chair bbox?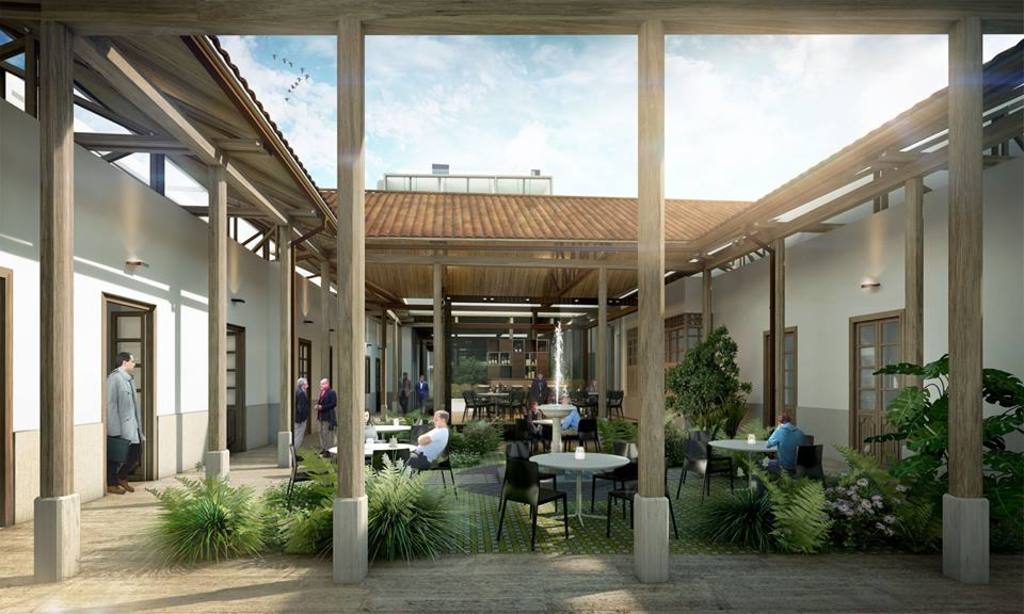
<box>505,441,562,520</box>
